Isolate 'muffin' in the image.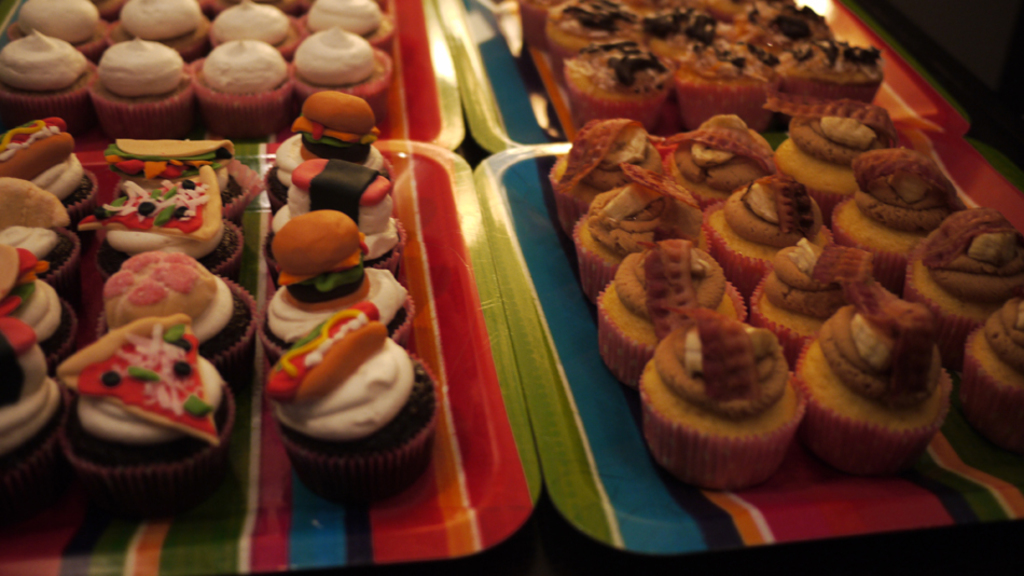
Isolated region: (x1=633, y1=302, x2=808, y2=482).
